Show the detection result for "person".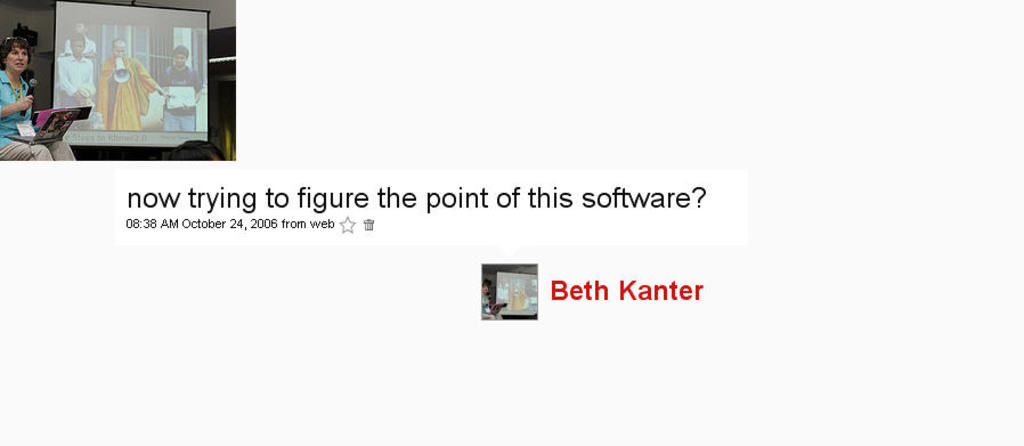
<bbox>0, 32, 78, 161</bbox>.
